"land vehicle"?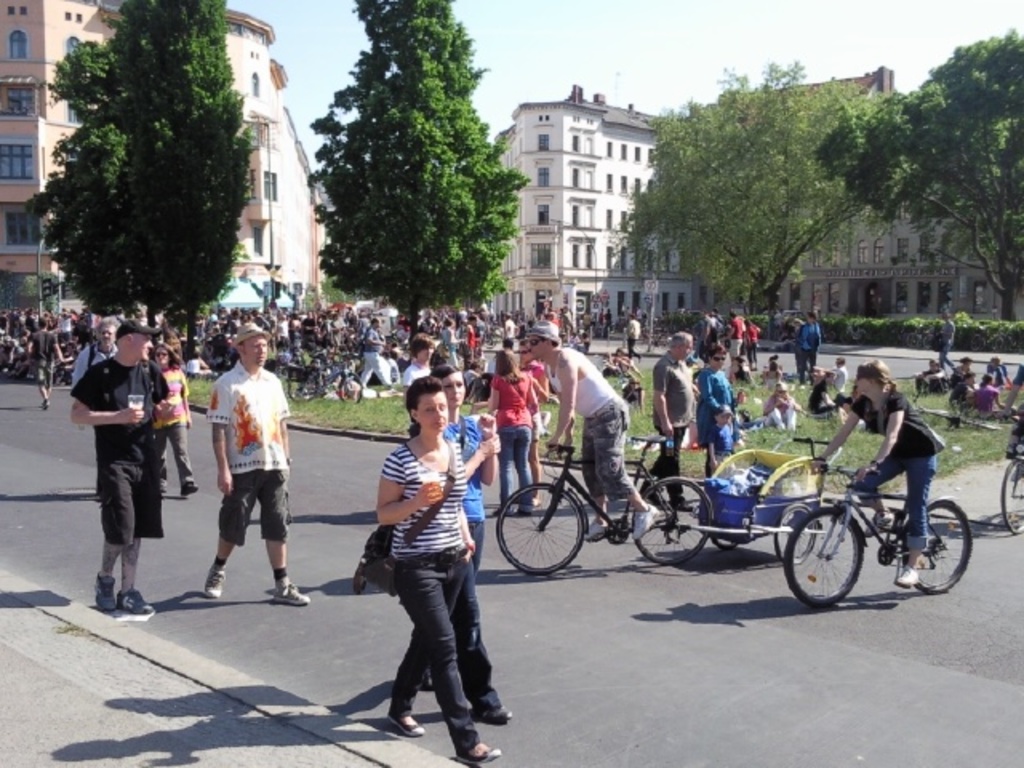
bbox=(493, 430, 826, 578)
